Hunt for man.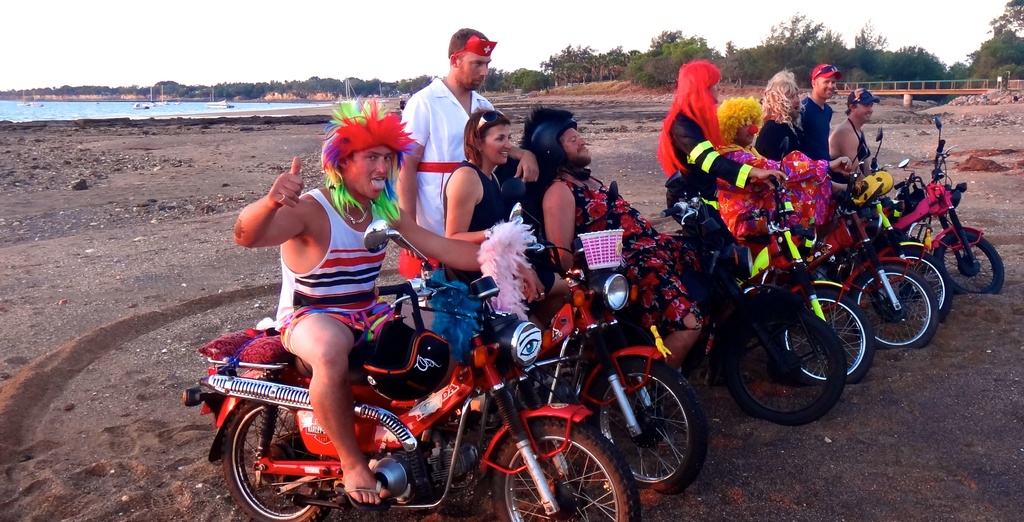
Hunted down at [790, 61, 855, 196].
